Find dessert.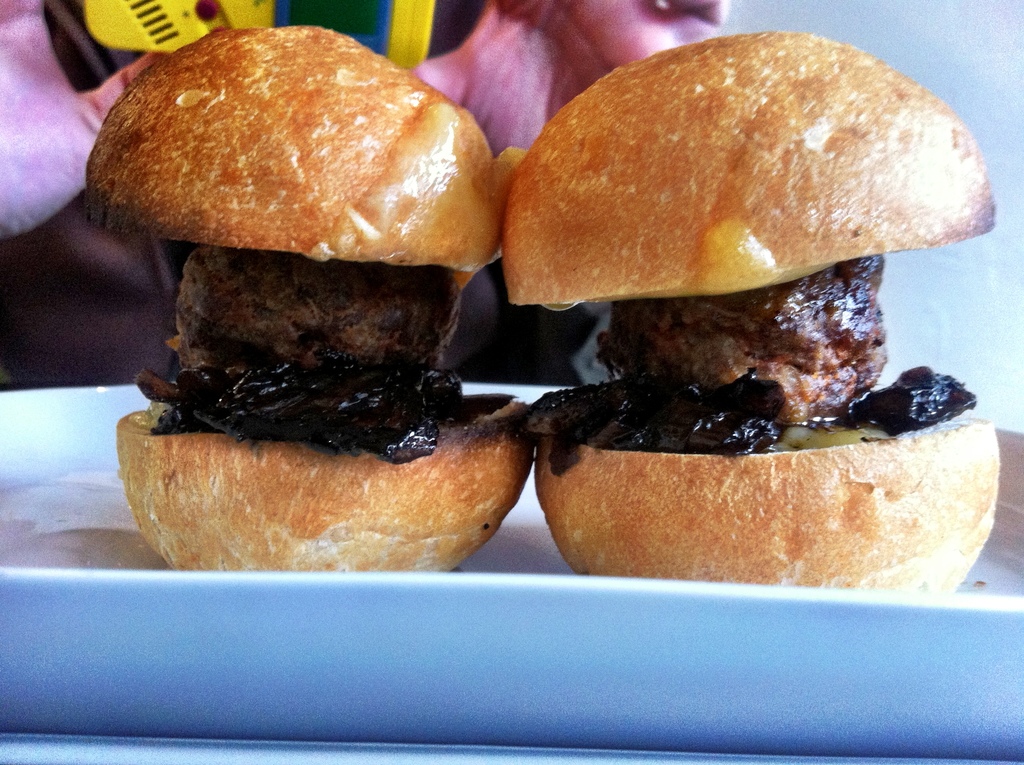
Rect(124, 29, 497, 455).
